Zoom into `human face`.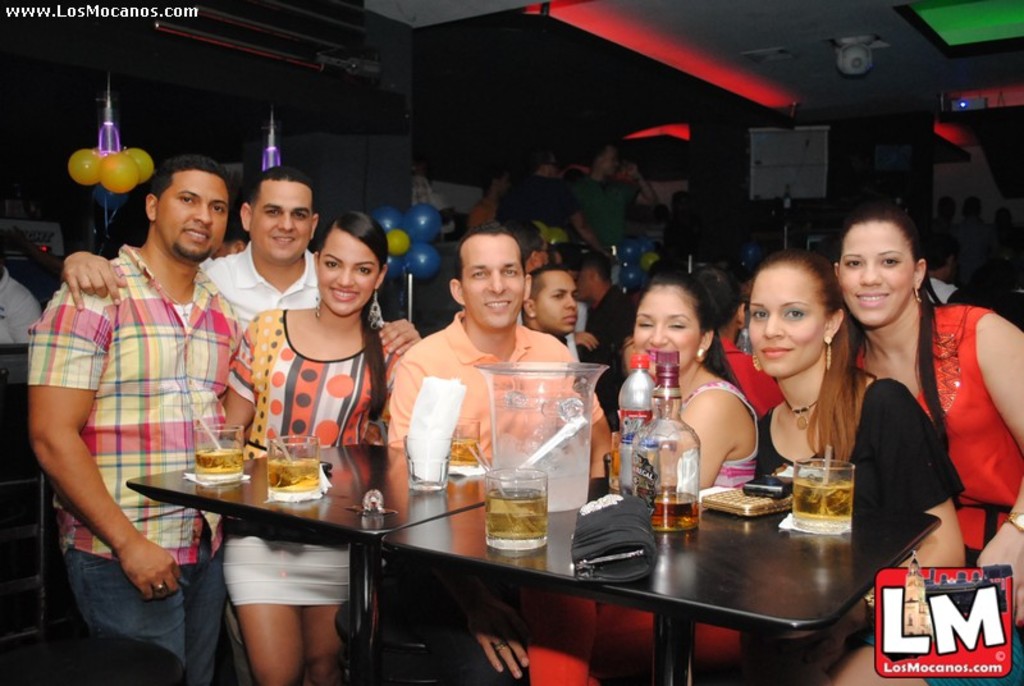
Zoom target: rect(544, 150, 557, 178).
